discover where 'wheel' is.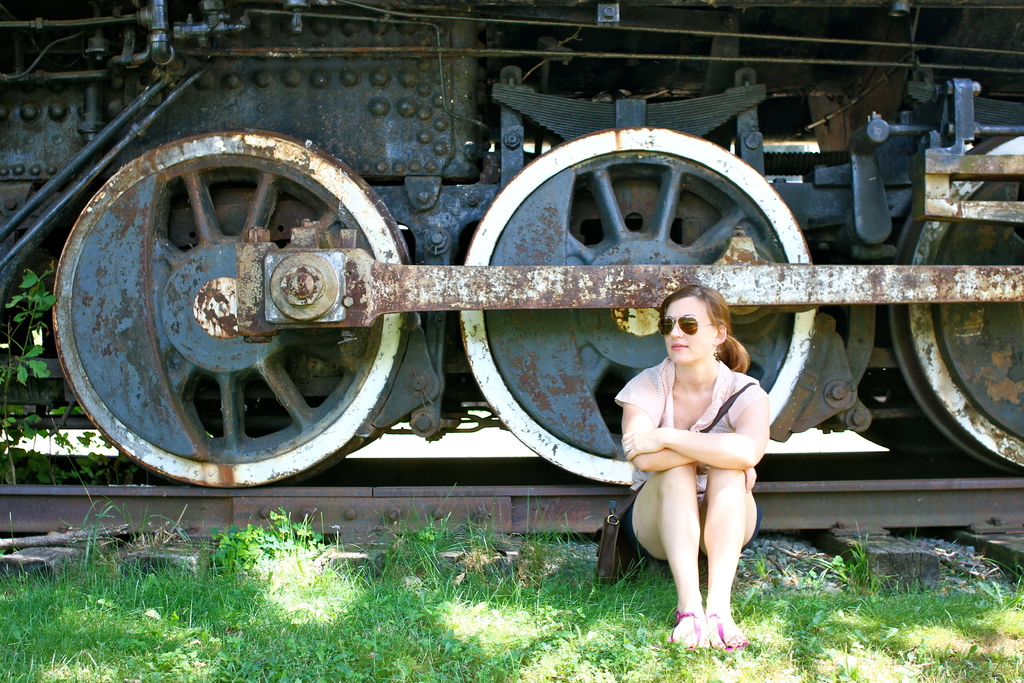
Discovered at (52,125,412,487).
